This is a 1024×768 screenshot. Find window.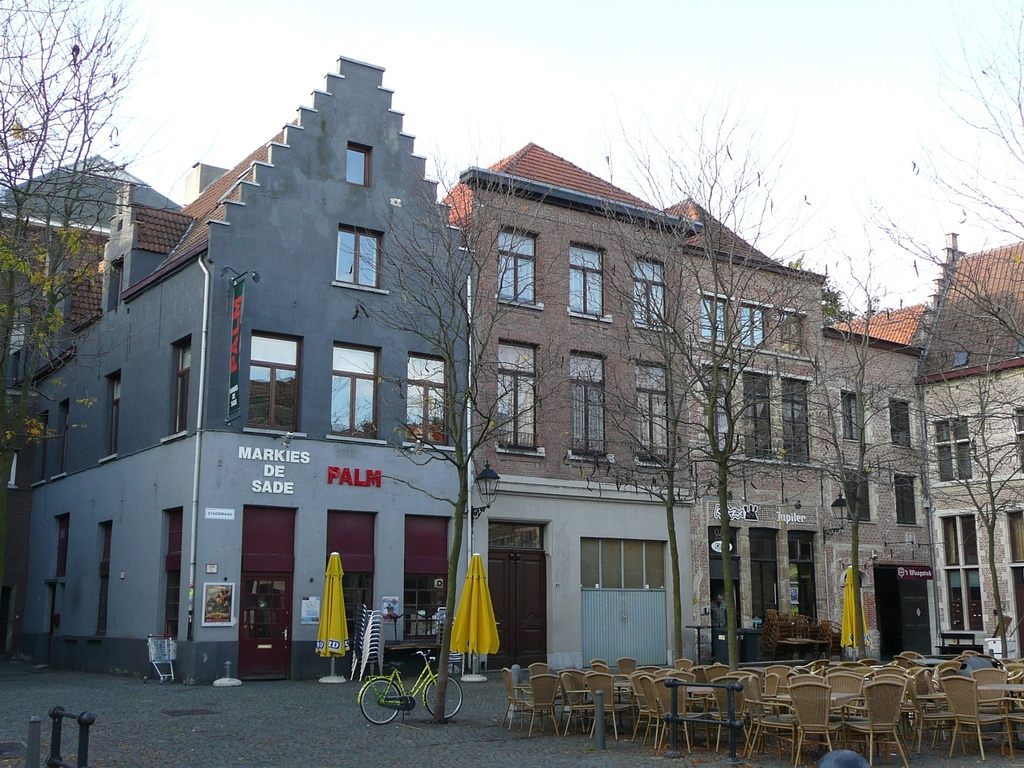
Bounding box: <region>567, 246, 605, 319</region>.
